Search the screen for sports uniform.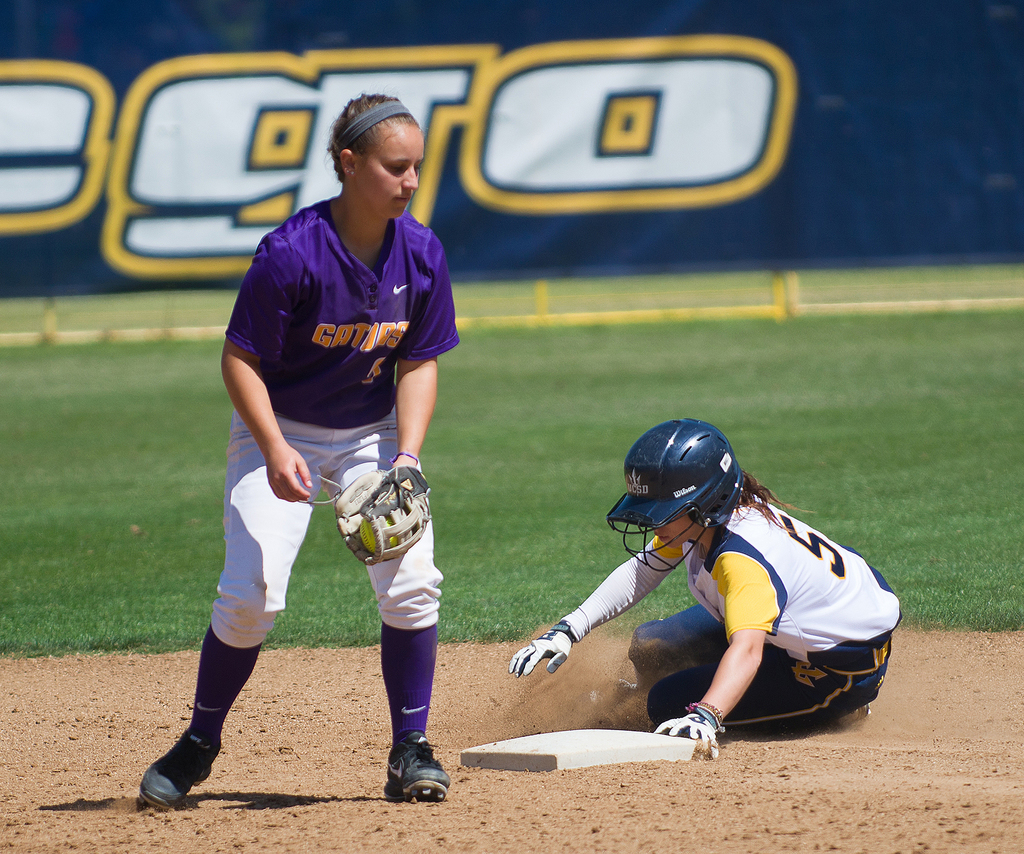
Found at 556, 487, 901, 777.
